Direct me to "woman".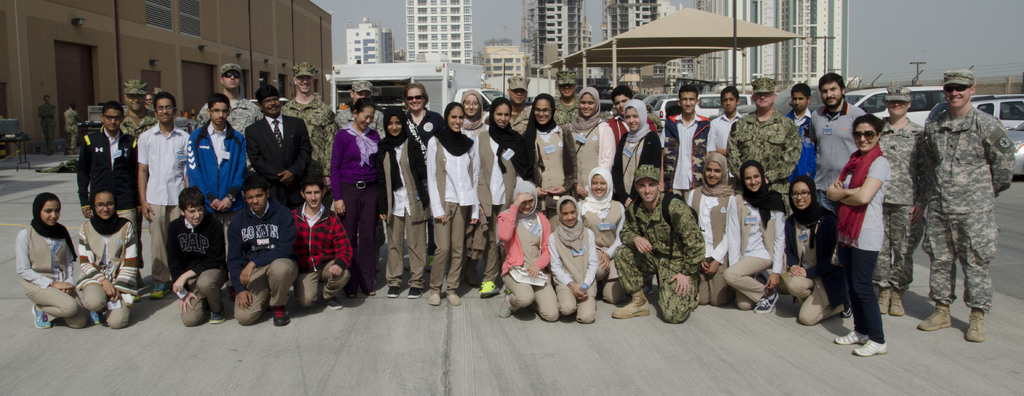
Direction: [left=685, top=152, right=740, bottom=305].
